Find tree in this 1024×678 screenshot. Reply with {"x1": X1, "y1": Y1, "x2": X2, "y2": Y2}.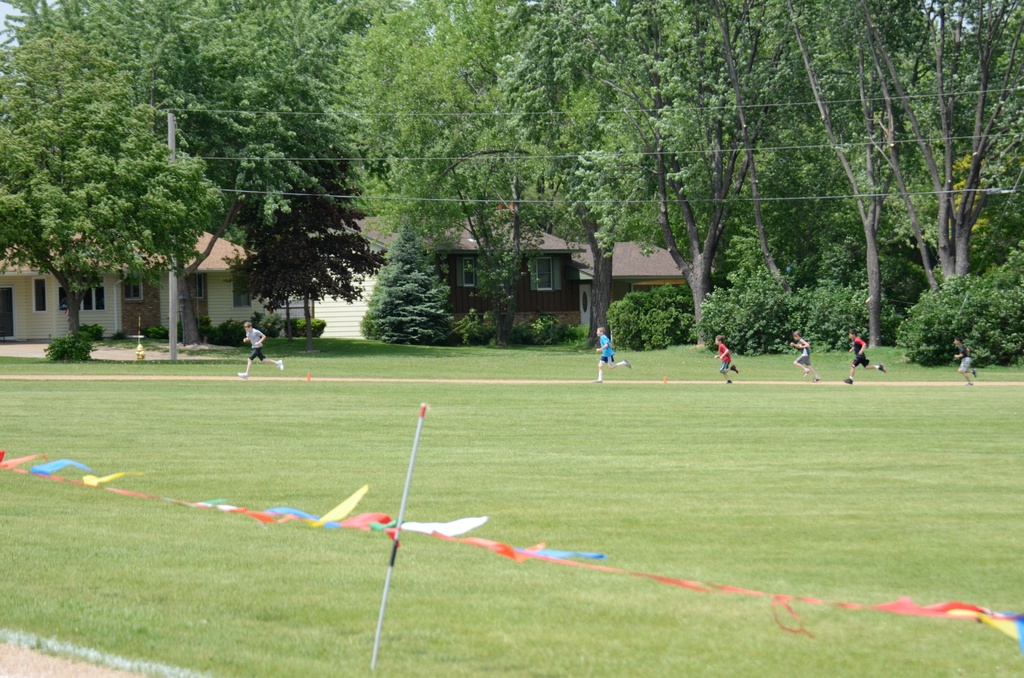
{"x1": 787, "y1": 0, "x2": 939, "y2": 357}.
